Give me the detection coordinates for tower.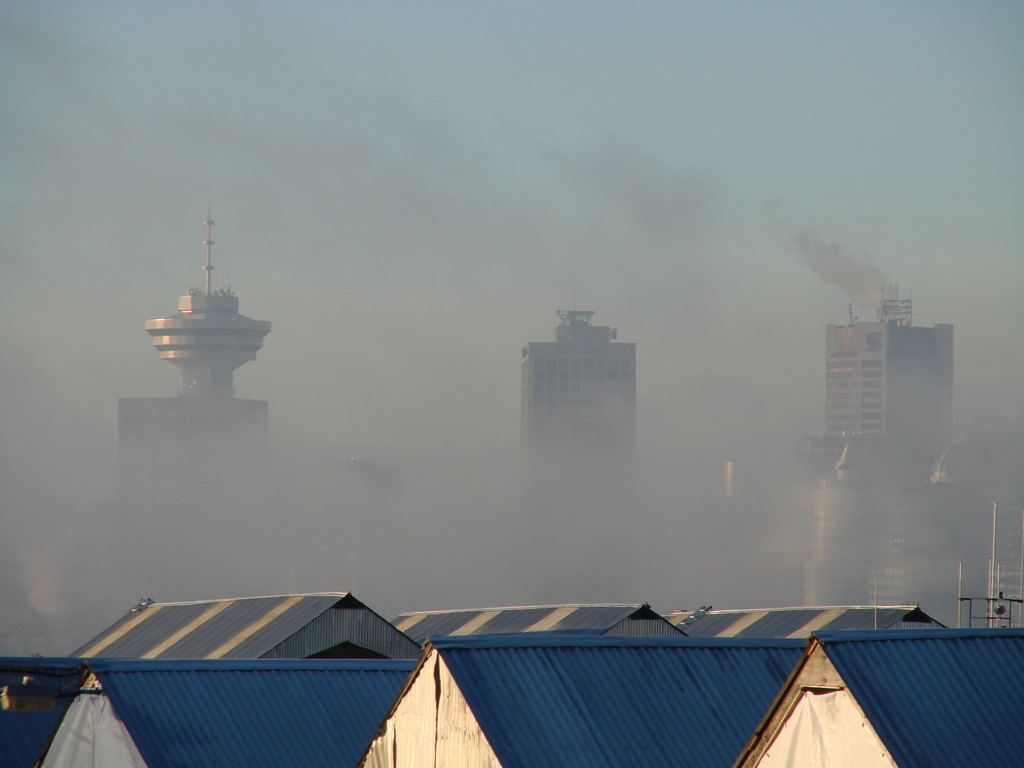
[813, 285, 959, 476].
